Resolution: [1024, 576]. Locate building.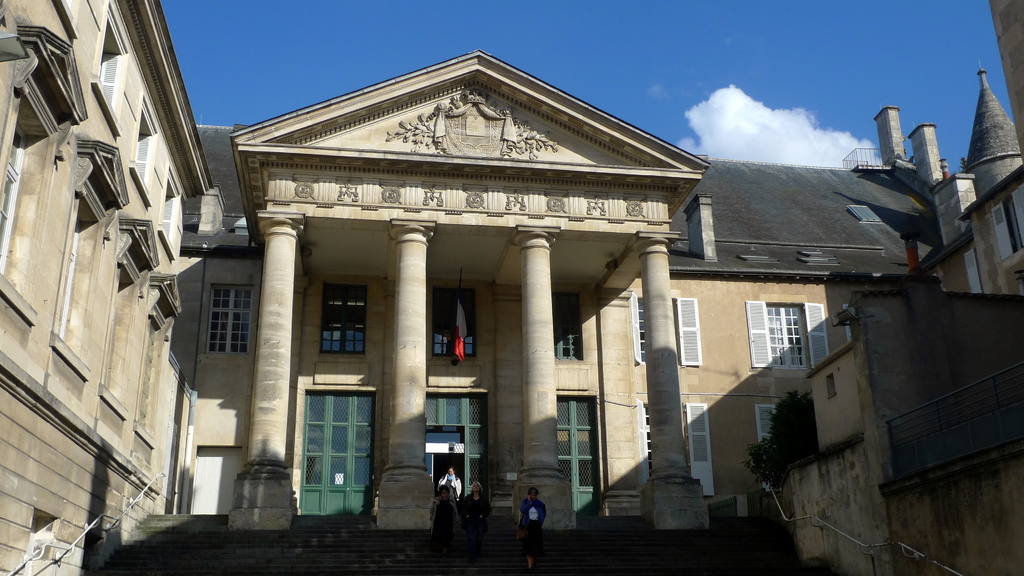
<box>90,0,1023,575</box>.
